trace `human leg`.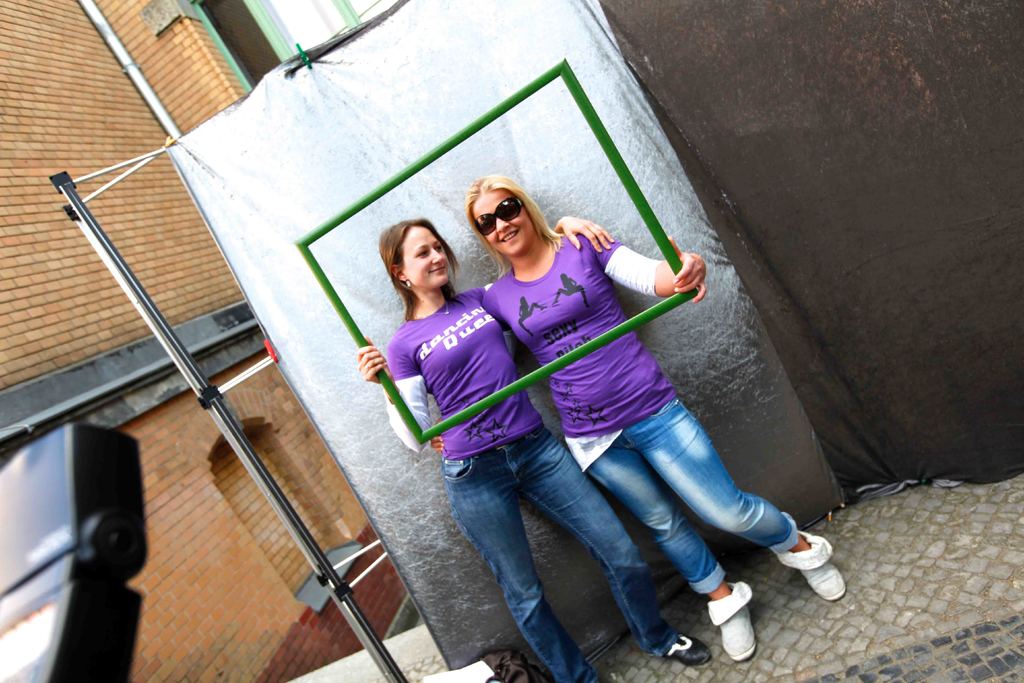
Traced to left=448, top=456, right=607, bottom=682.
